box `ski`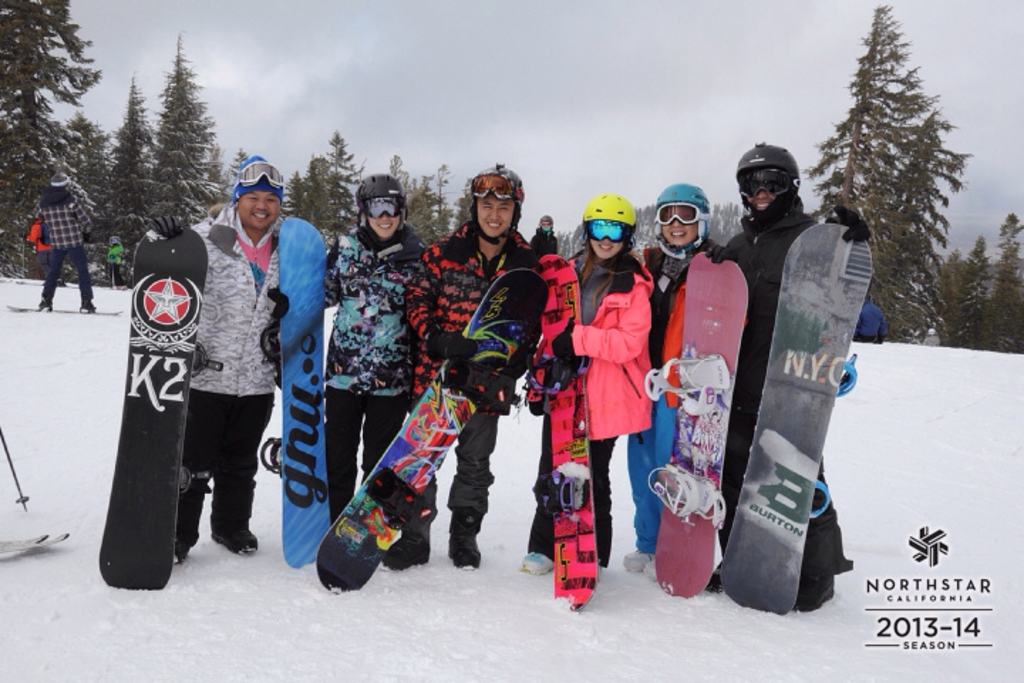
650:248:761:610
